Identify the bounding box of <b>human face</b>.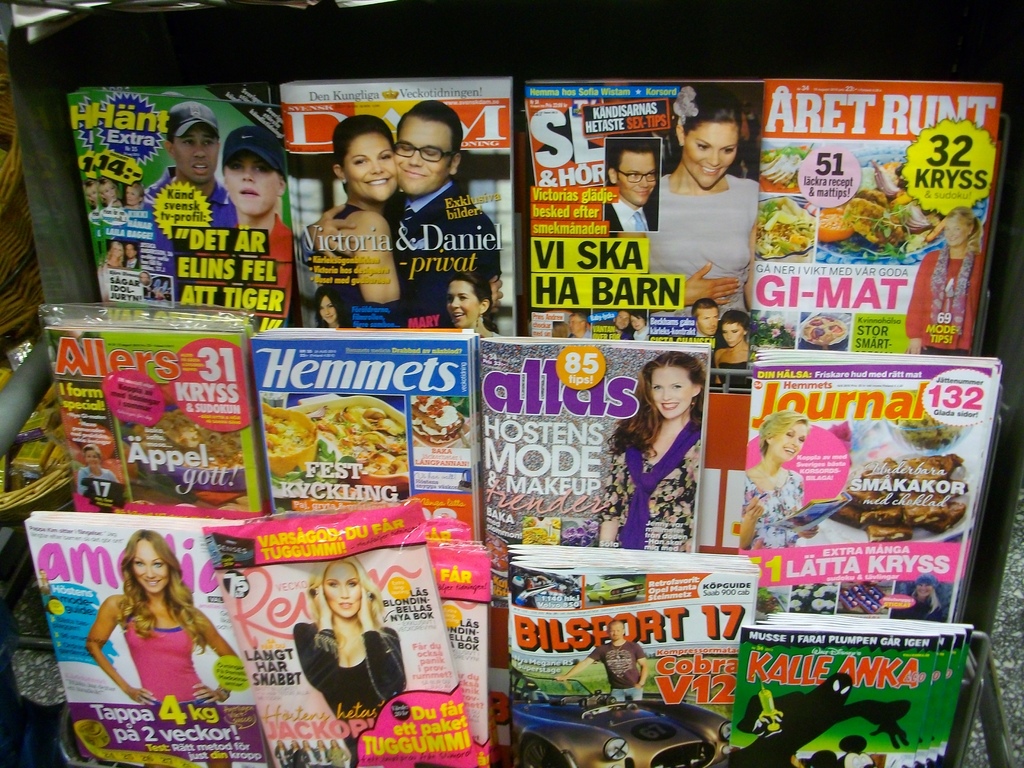
rect(320, 296, 335, 323).
